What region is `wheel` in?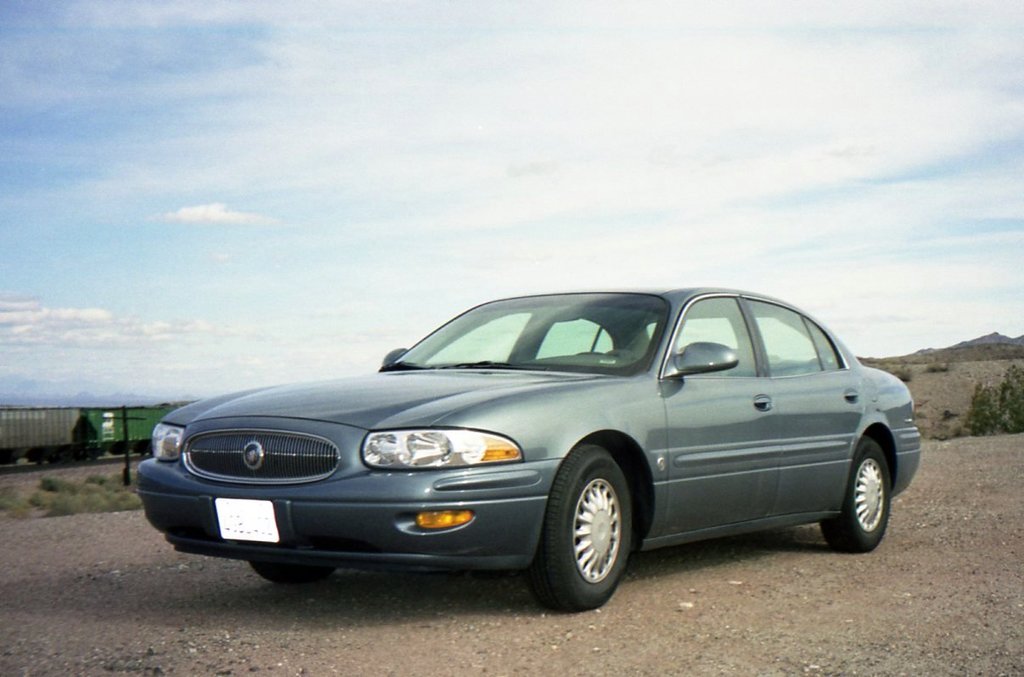
left=538, top=466, right=634, bottom=606.
